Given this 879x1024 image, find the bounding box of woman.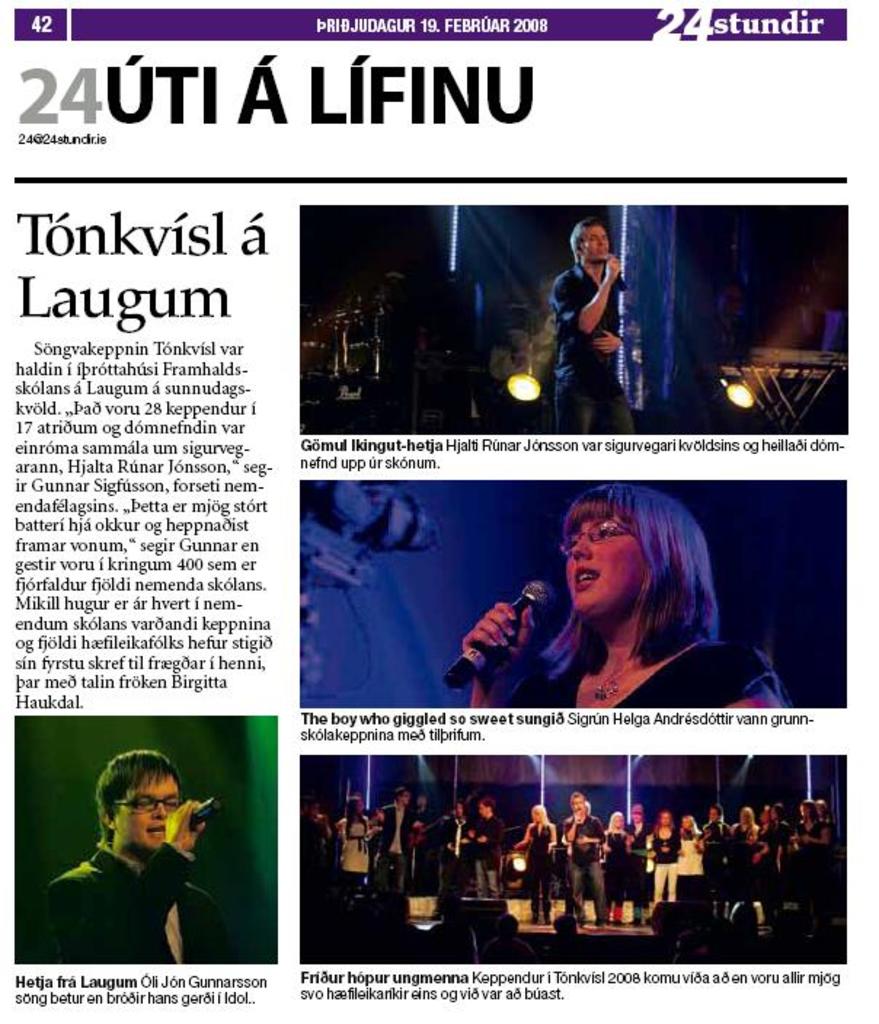
BBox(642, 810, 684, 921).
